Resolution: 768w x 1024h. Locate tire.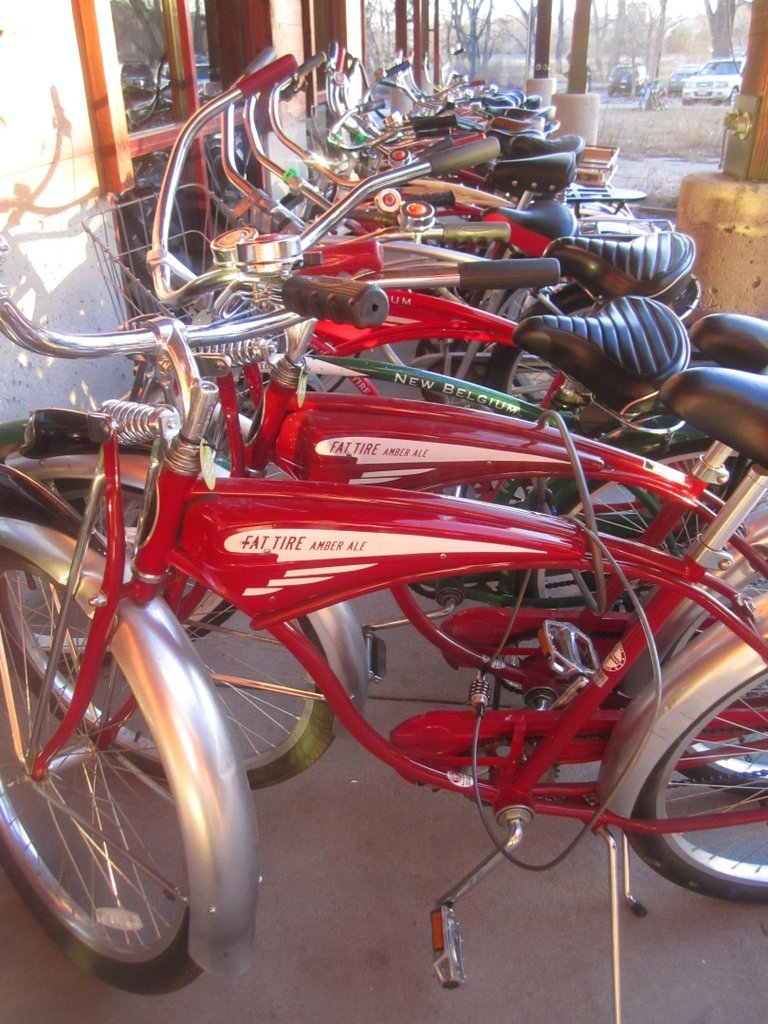
{"left": 132, "top": 315, "right": 274, "bottom": 459}.
